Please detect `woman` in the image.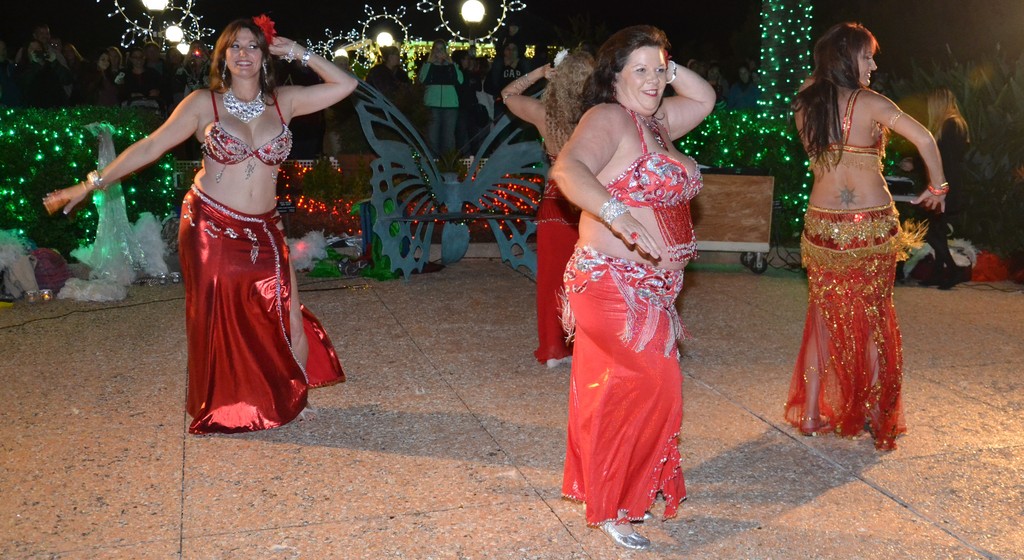
pyautogui.locateOnScreen(419, 39, 463, 161).
